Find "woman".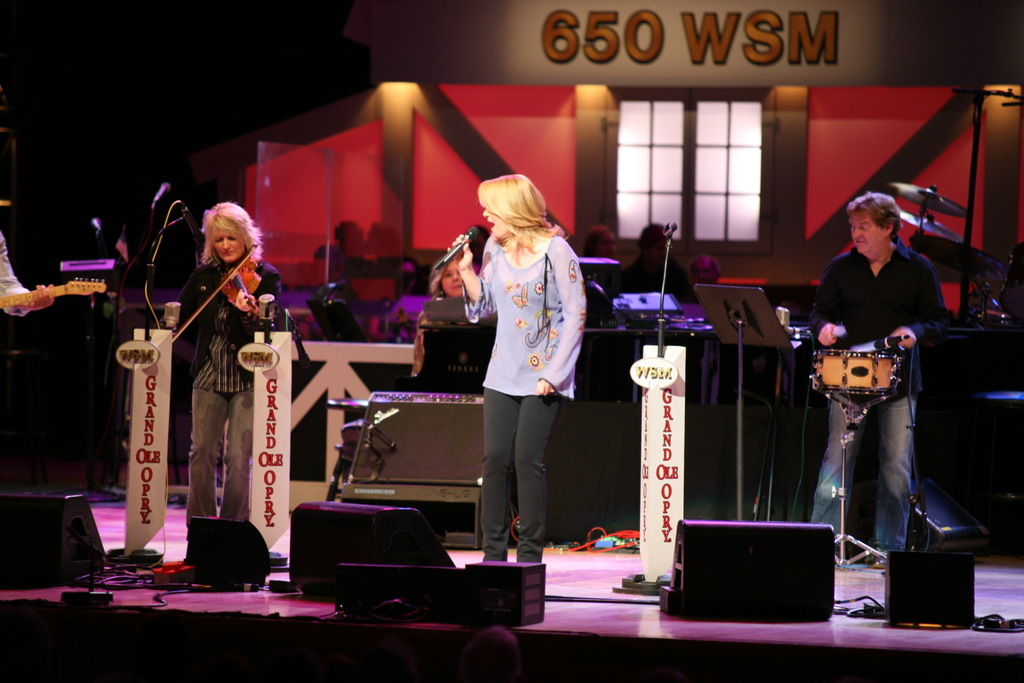
x1=164, y1=204, x2=284, y2=515.
